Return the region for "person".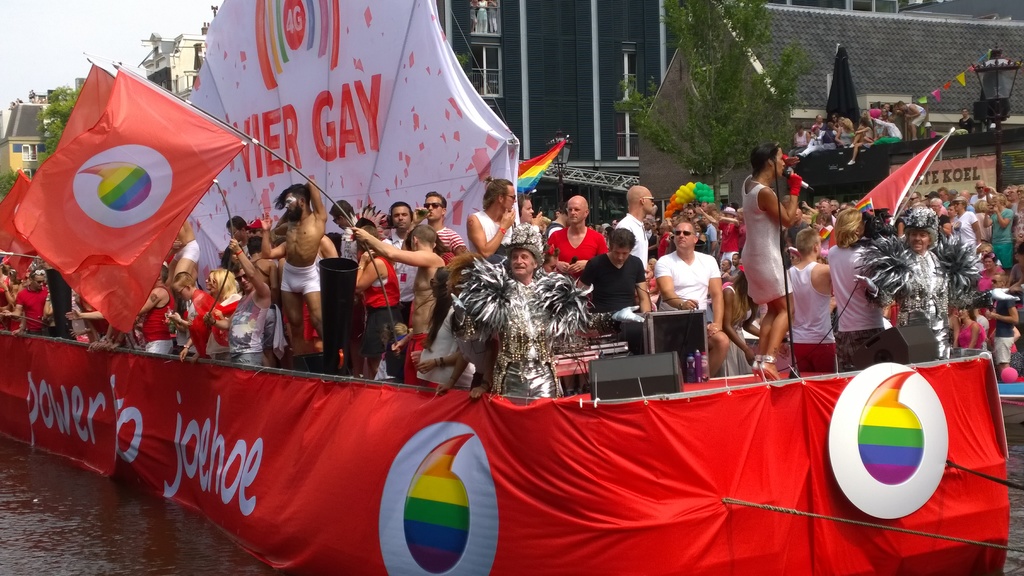
x1=258 y1=170 x2=330 y2=351.
